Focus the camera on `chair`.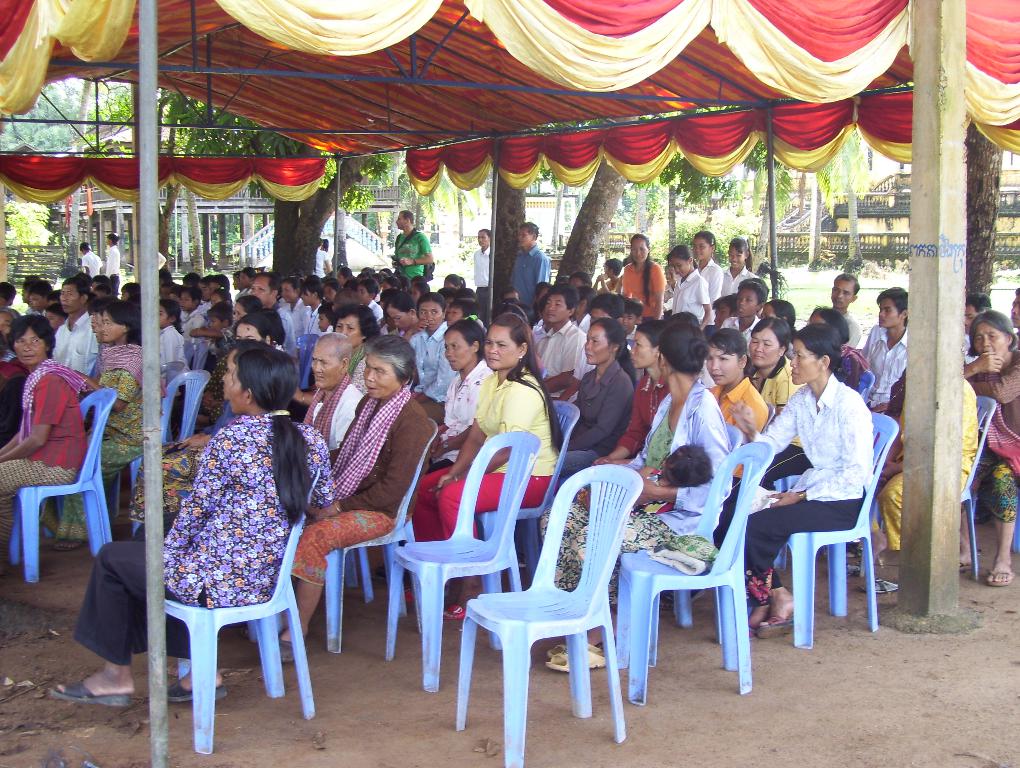
Focus region: bbox=[614, 439, 773, 706].
